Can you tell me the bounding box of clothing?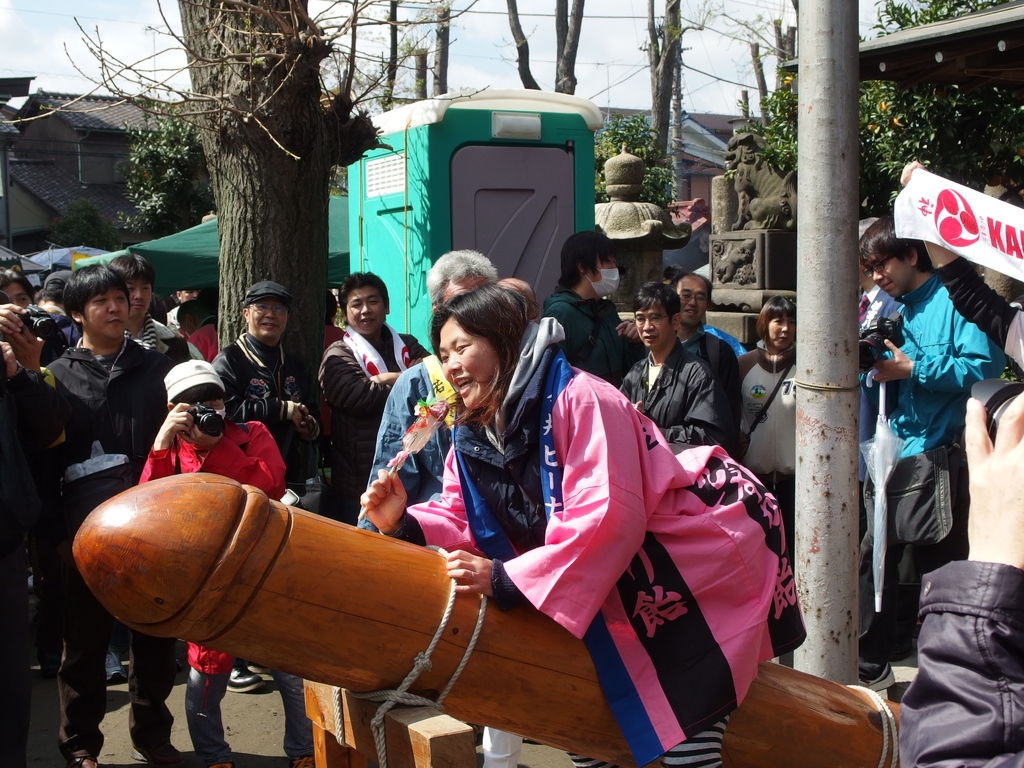
Rect(209, 339, 340, 644).
